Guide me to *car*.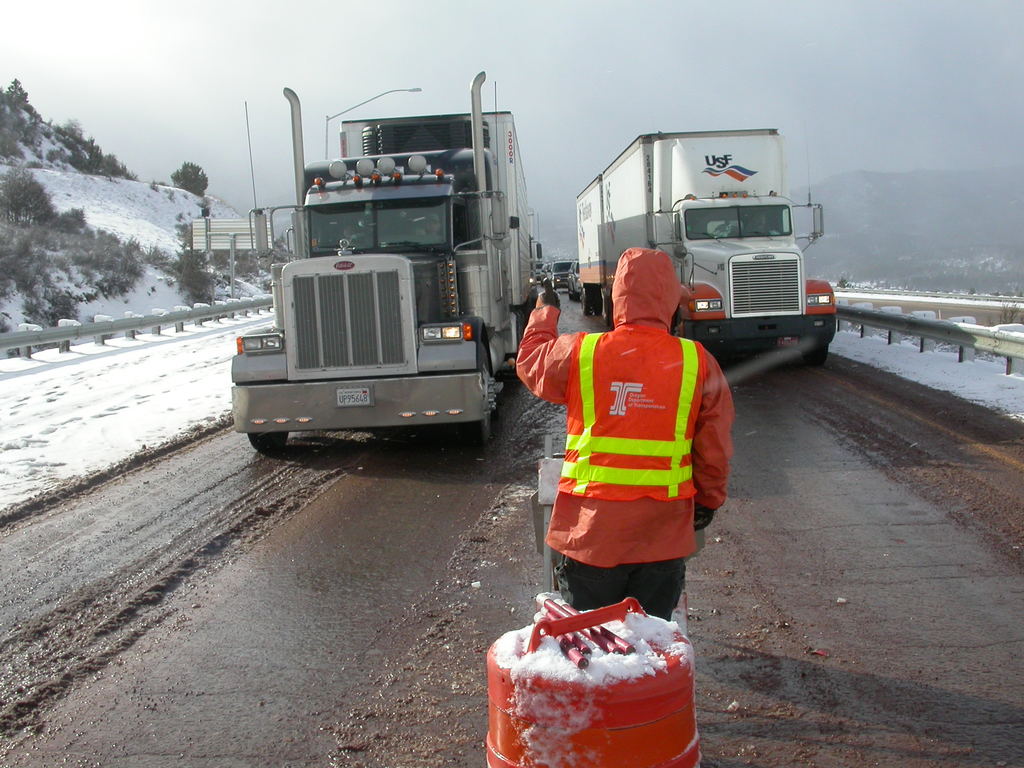
Guidance: box=[570, 260, 584, 299].
